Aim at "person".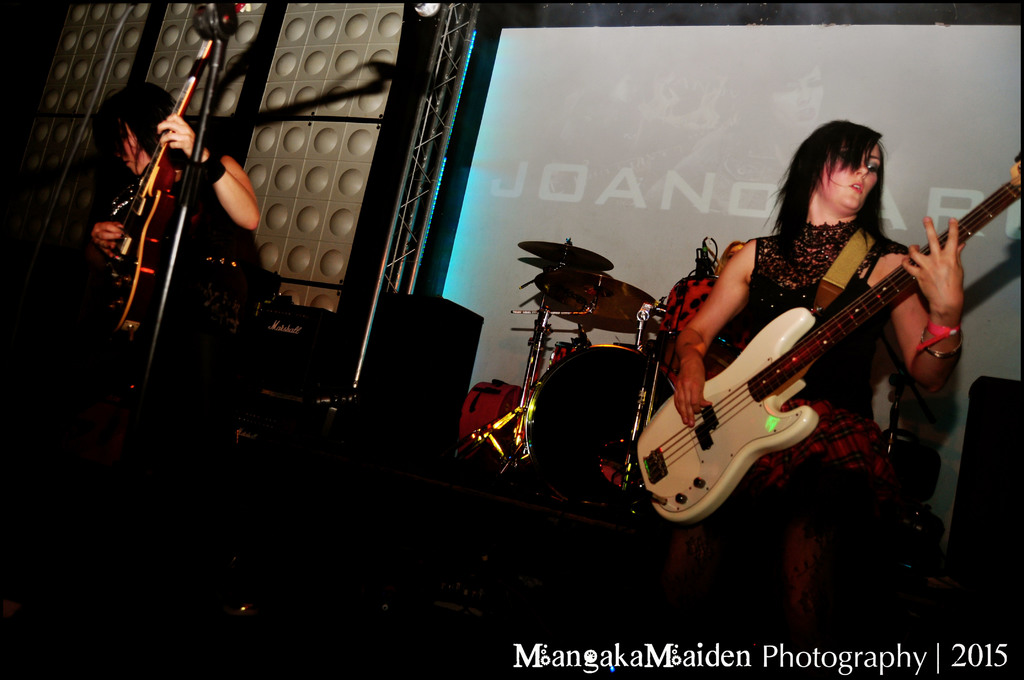
Aimed at [x1=611, y1=109, x2=967, y2=559].
